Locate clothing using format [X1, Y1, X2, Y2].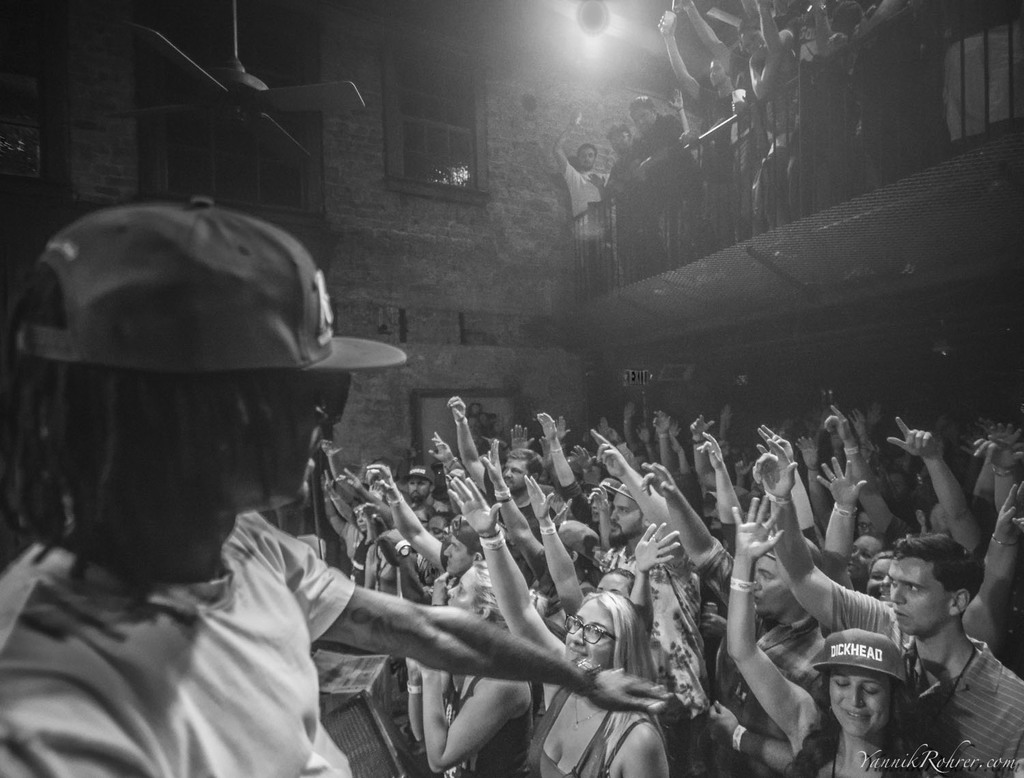
[696, 547, 823, 777].
